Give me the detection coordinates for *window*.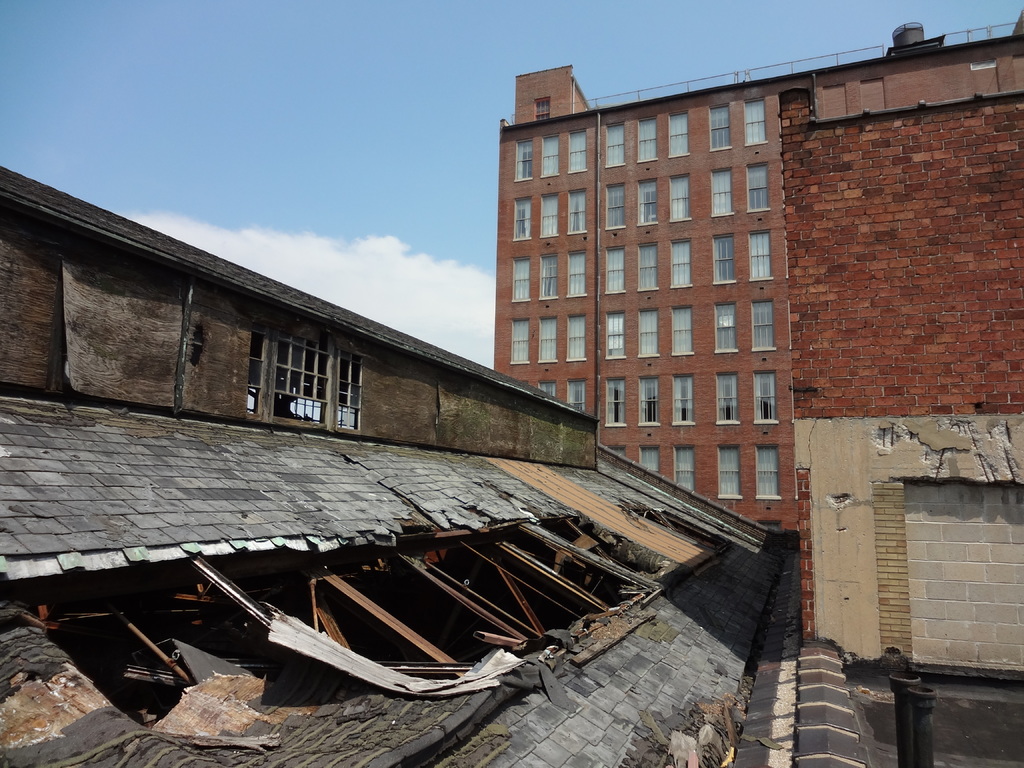
box=[513, 196, 532, 241].
